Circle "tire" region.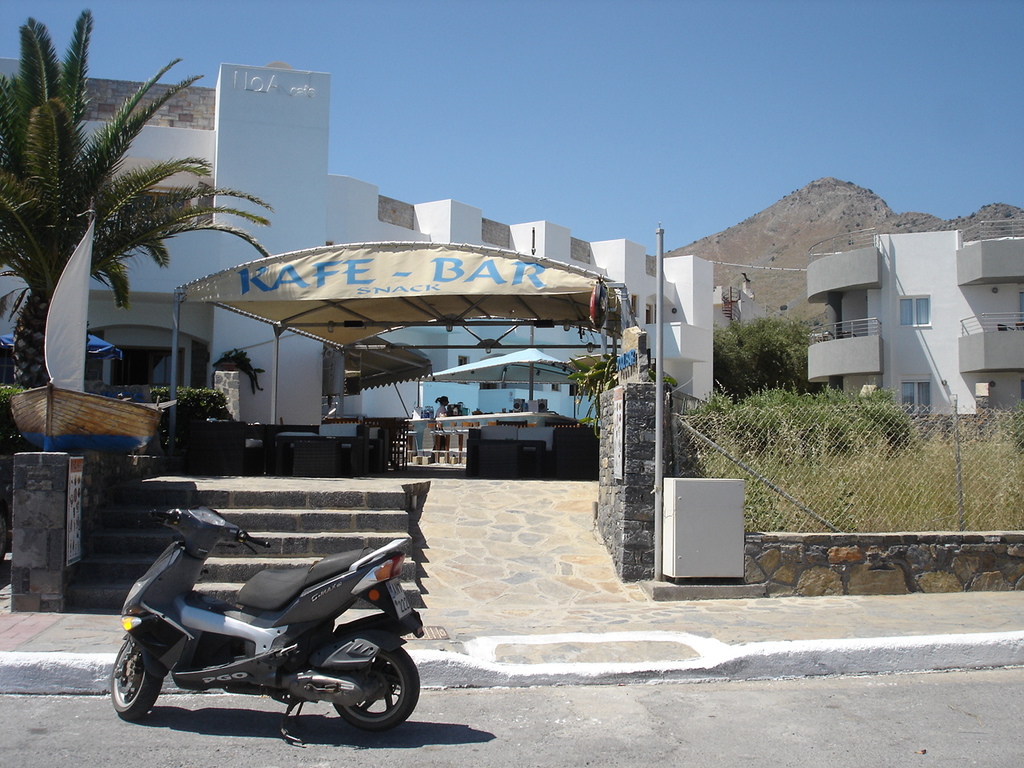
Region: select_region(107, 642, 159, 720).
